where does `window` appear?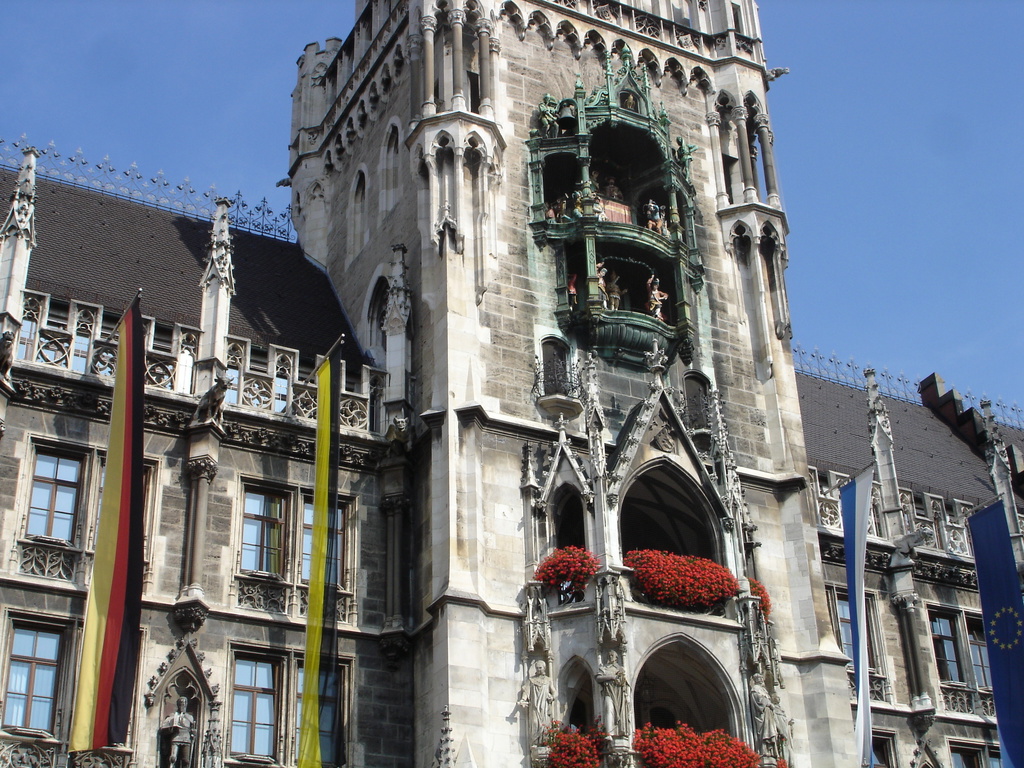
Appears at (x1=19, y1=315, x2=92, y2=374).
